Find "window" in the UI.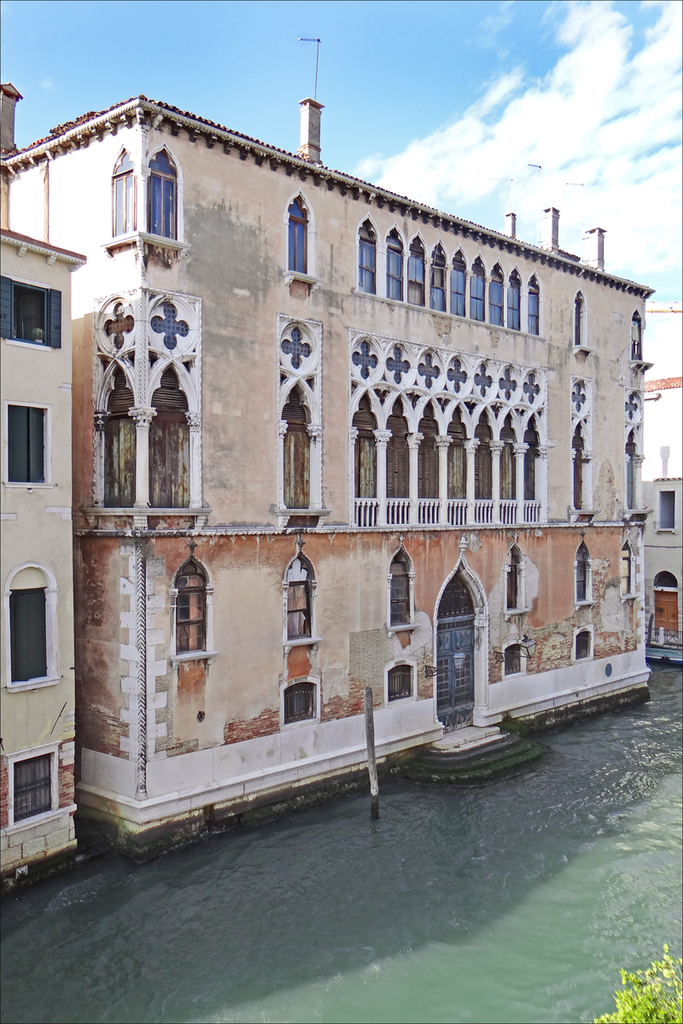
UI element at 575 632 590 662.
